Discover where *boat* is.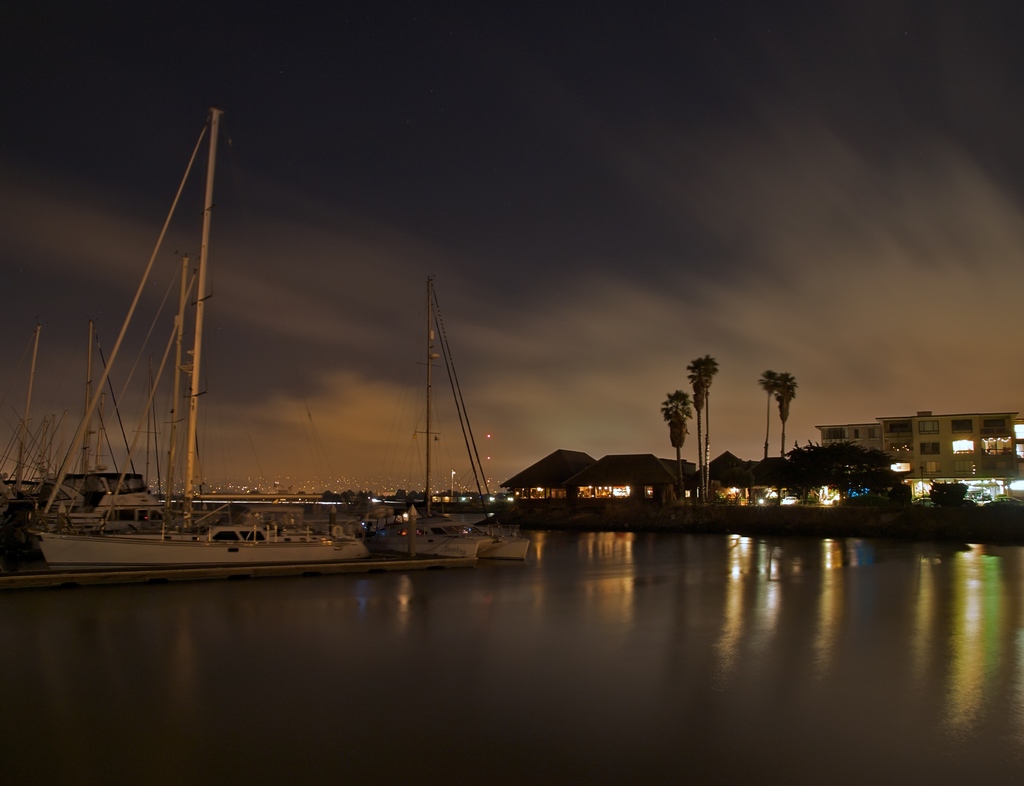
Discovered at left=342, top=266, right=538, bottom=566.
